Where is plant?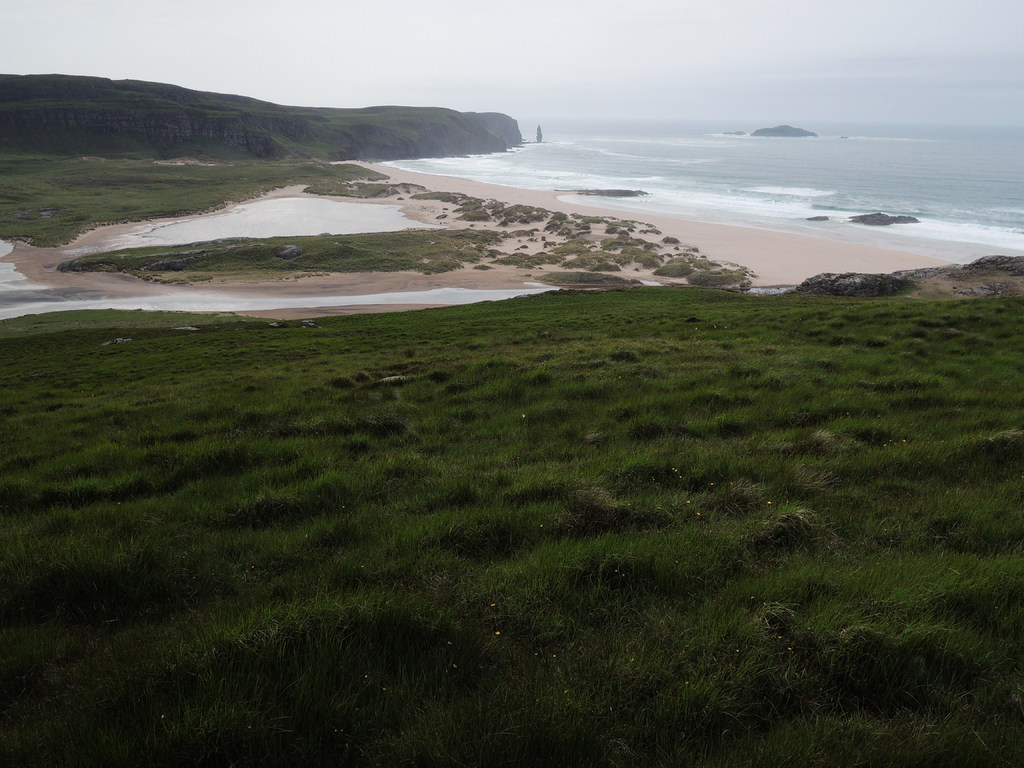
pyautogui.locateOnScreen(471, 262, 496, 273).
